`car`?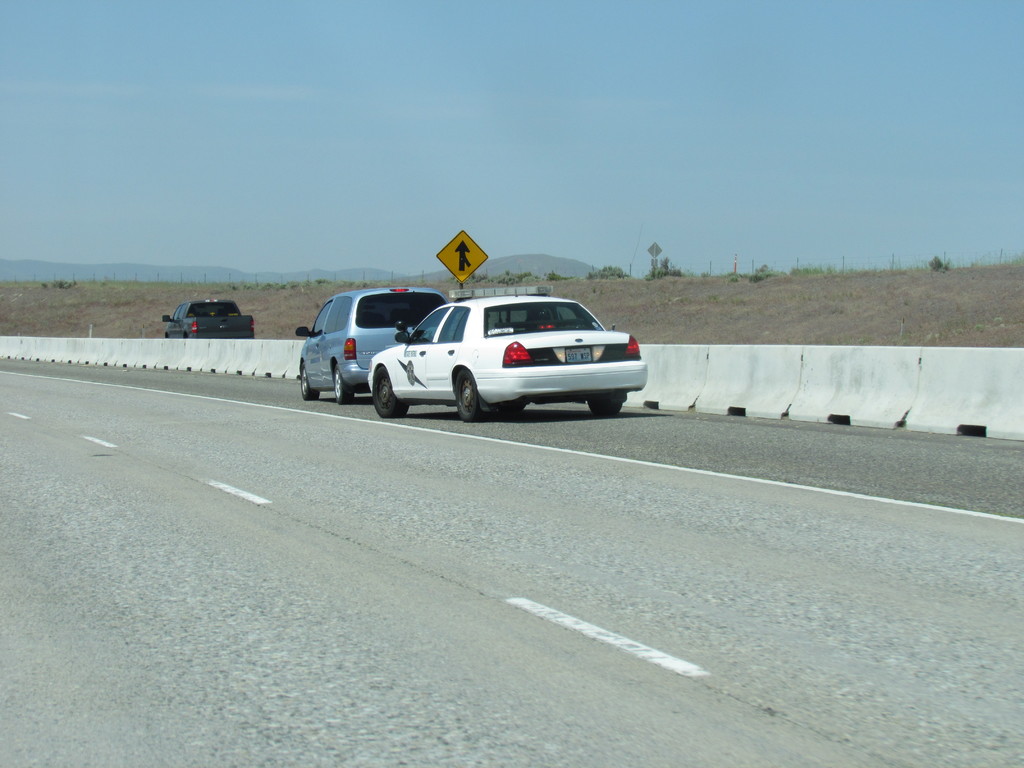
box(297, 290, 441, 401)
